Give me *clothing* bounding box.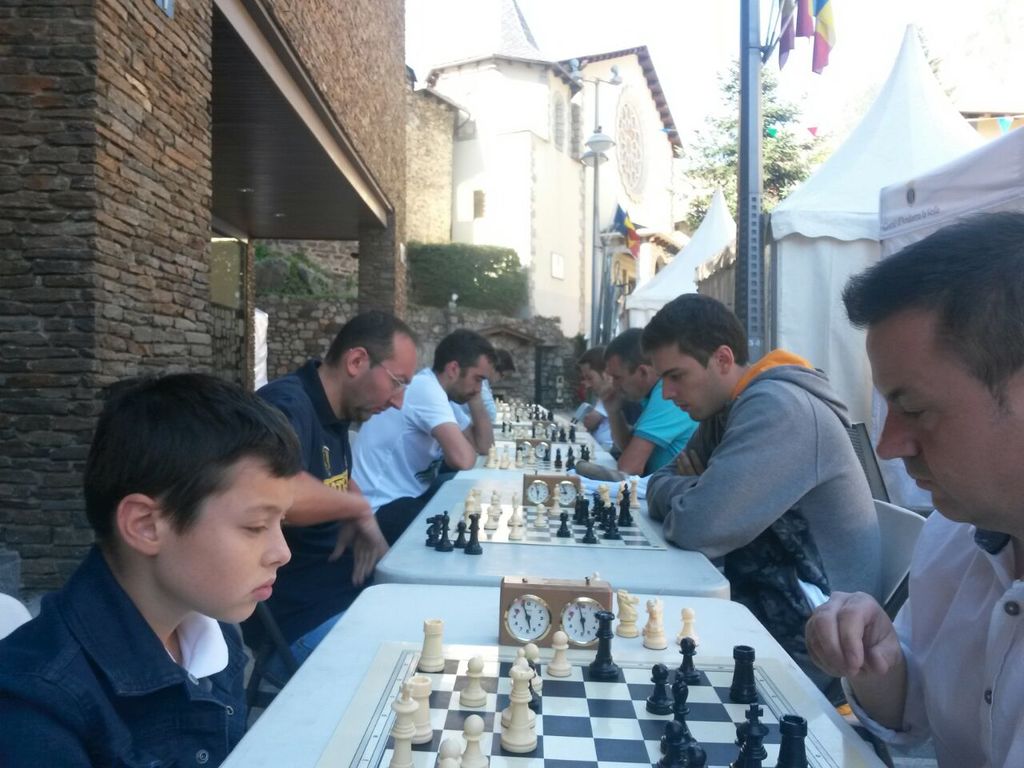
(834,510,1023,767).
